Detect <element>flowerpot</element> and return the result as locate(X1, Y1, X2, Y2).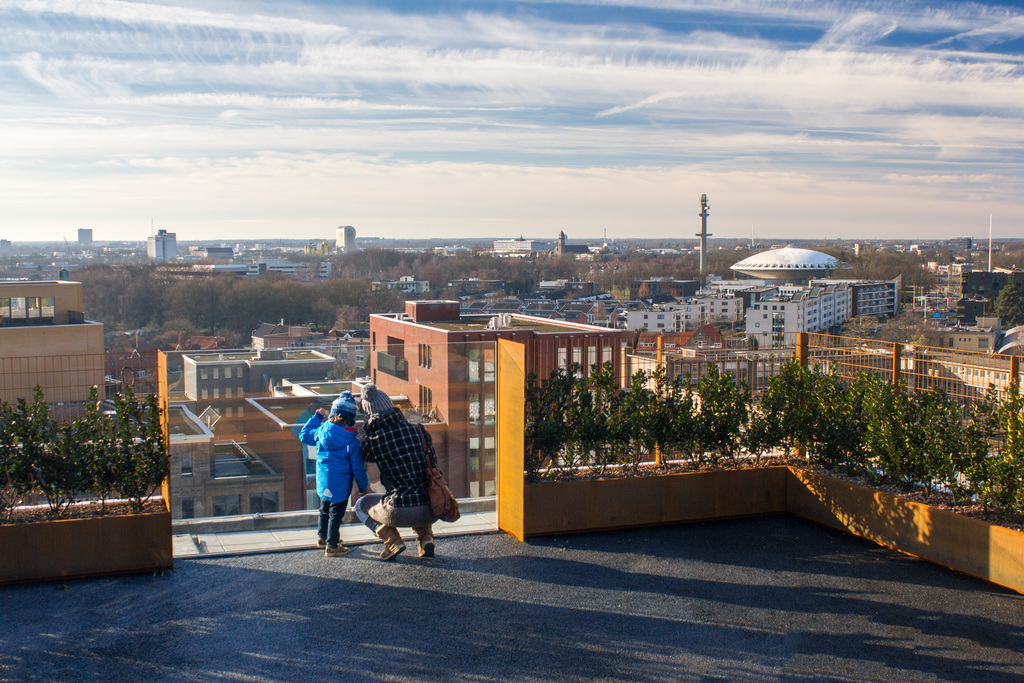
locate(4, 384, 180, 579).
